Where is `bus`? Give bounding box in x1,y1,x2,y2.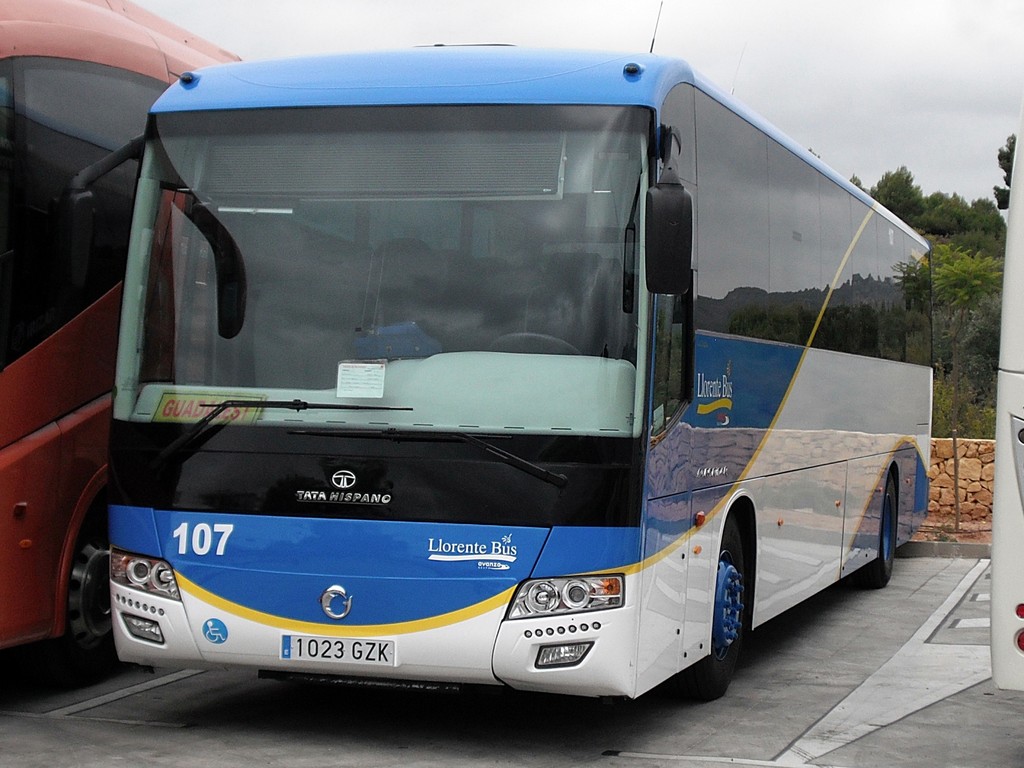
0,0,239,678.
